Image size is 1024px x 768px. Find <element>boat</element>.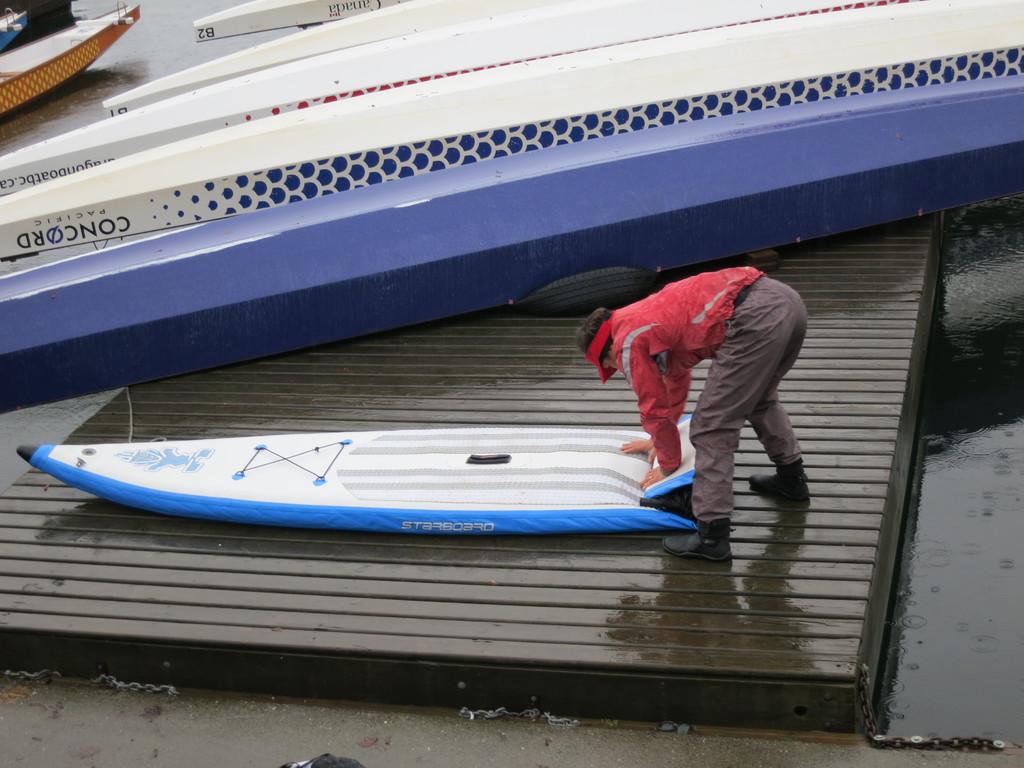
left=22, top=417, right=697, bottom=537.
